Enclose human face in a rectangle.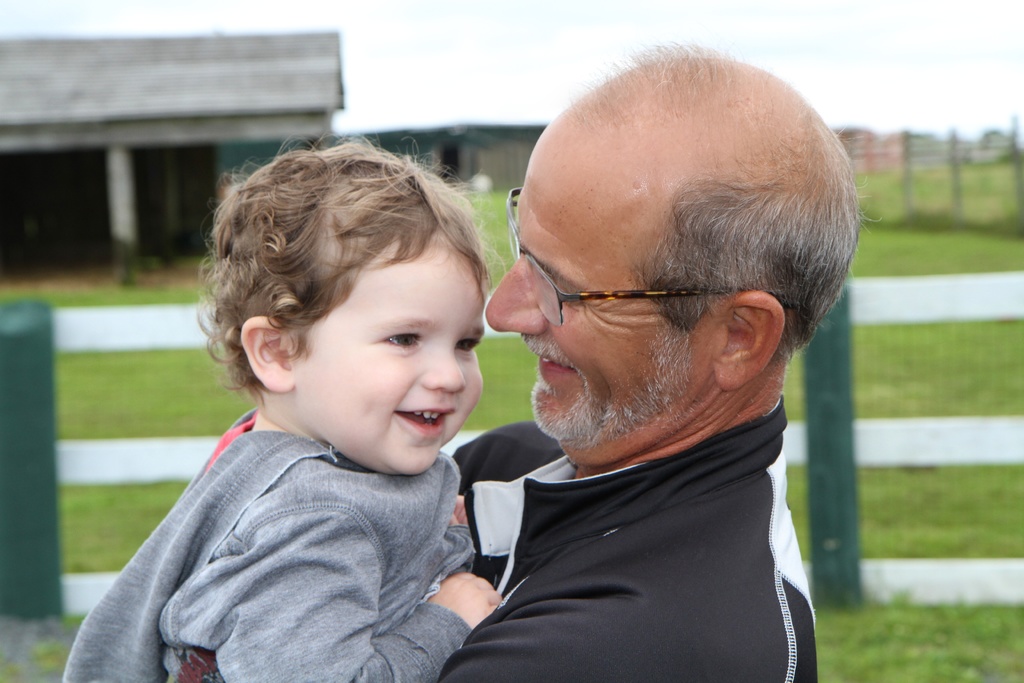
291/231/488/472.
